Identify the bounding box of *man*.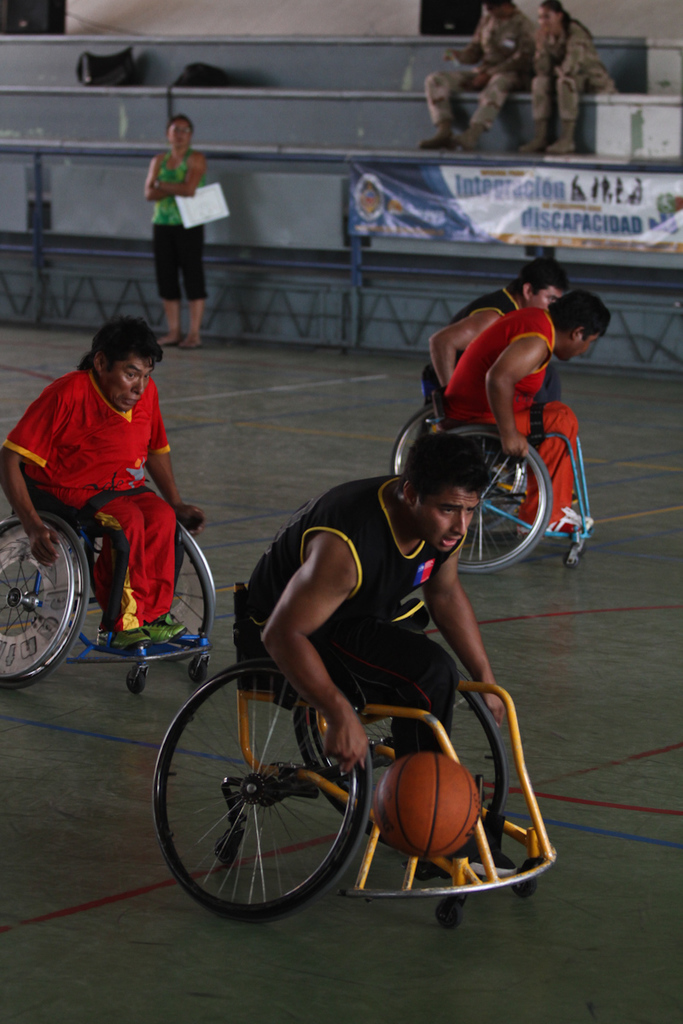
[226,433,512,888].
